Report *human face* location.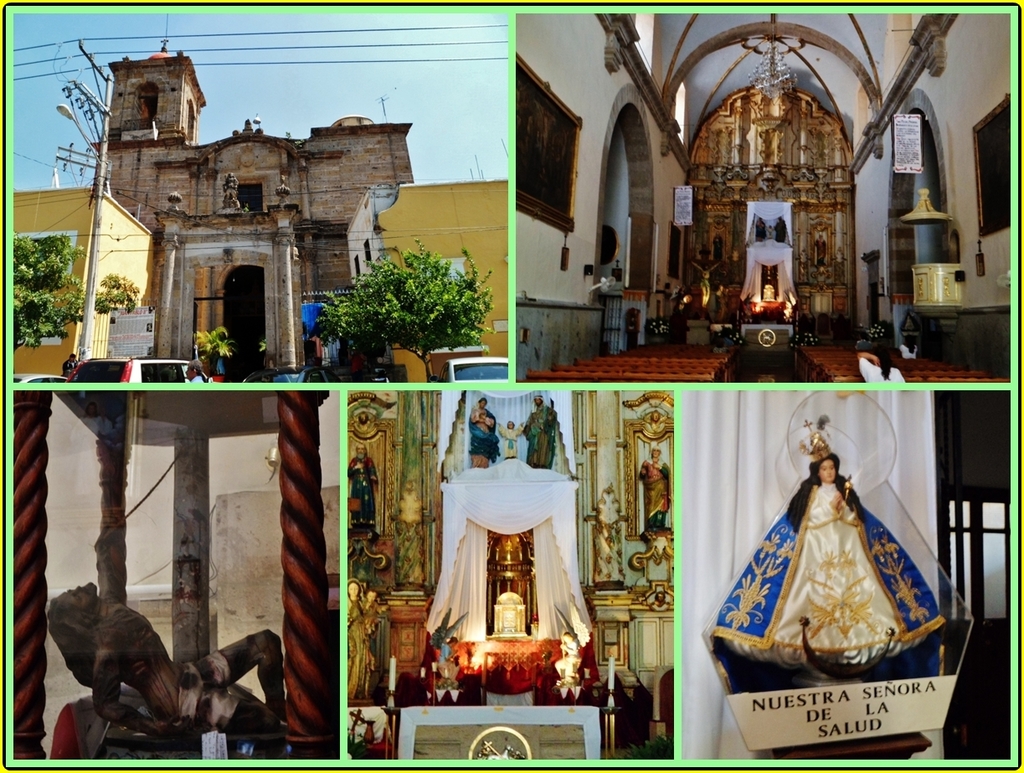
Report: bbox=(649, 445, 663, 460).
